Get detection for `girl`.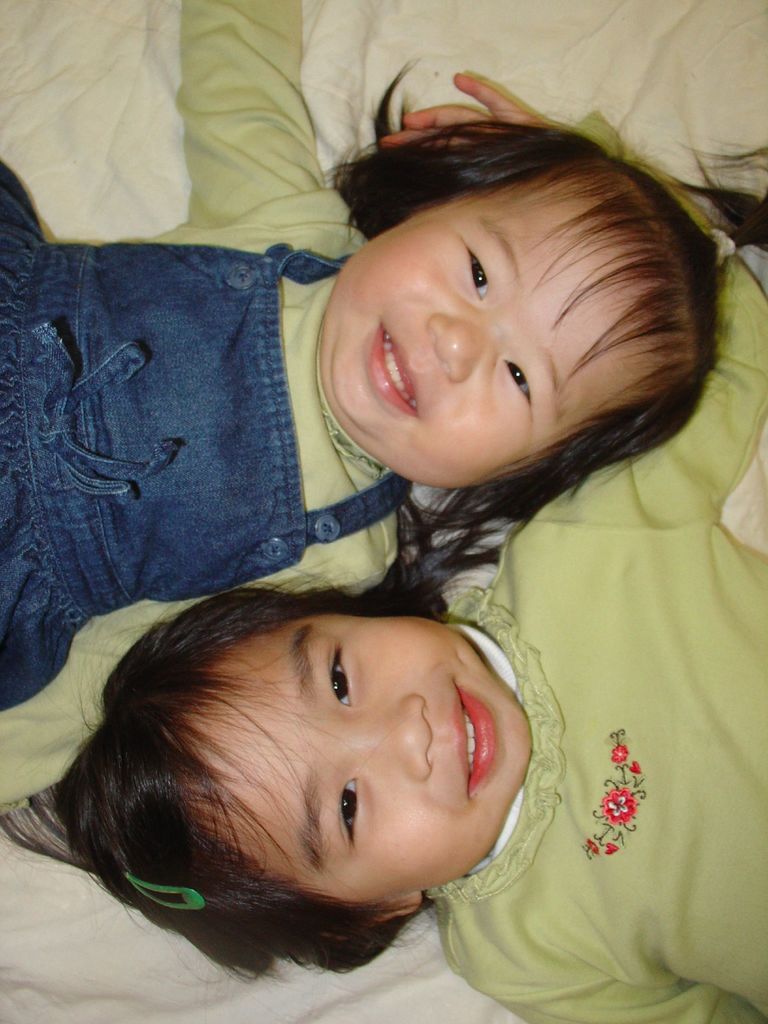
Detection: left=0, top=74, right=767, bottom=1023.
